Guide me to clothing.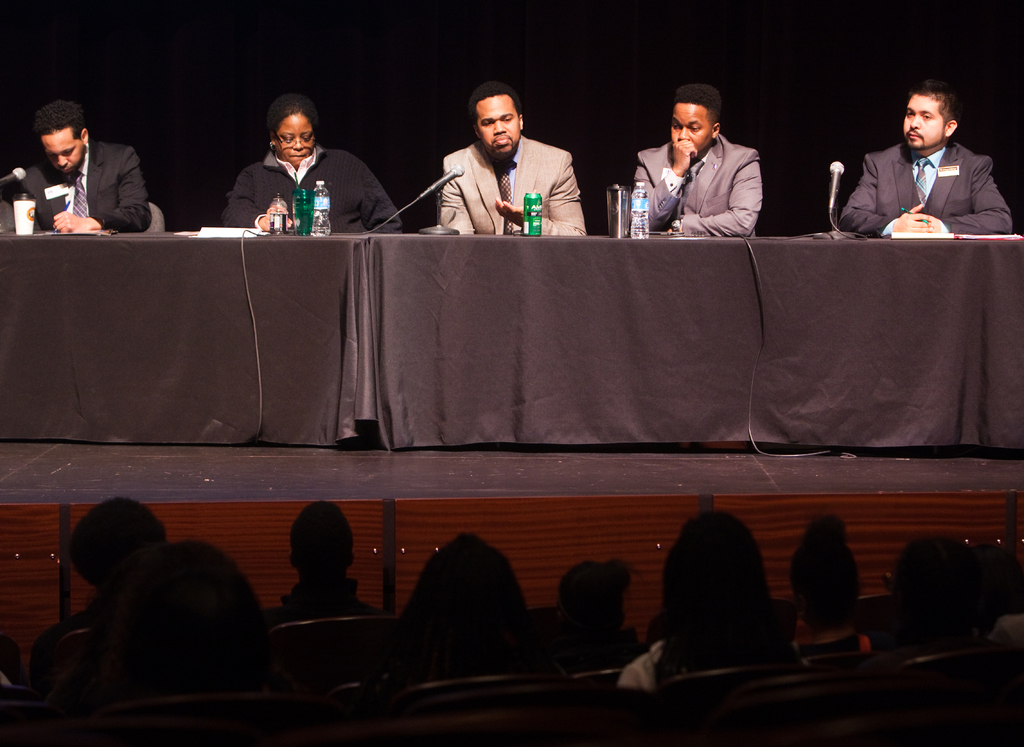
Guidance: (left=783, top=629, right=868, bottom=656).
